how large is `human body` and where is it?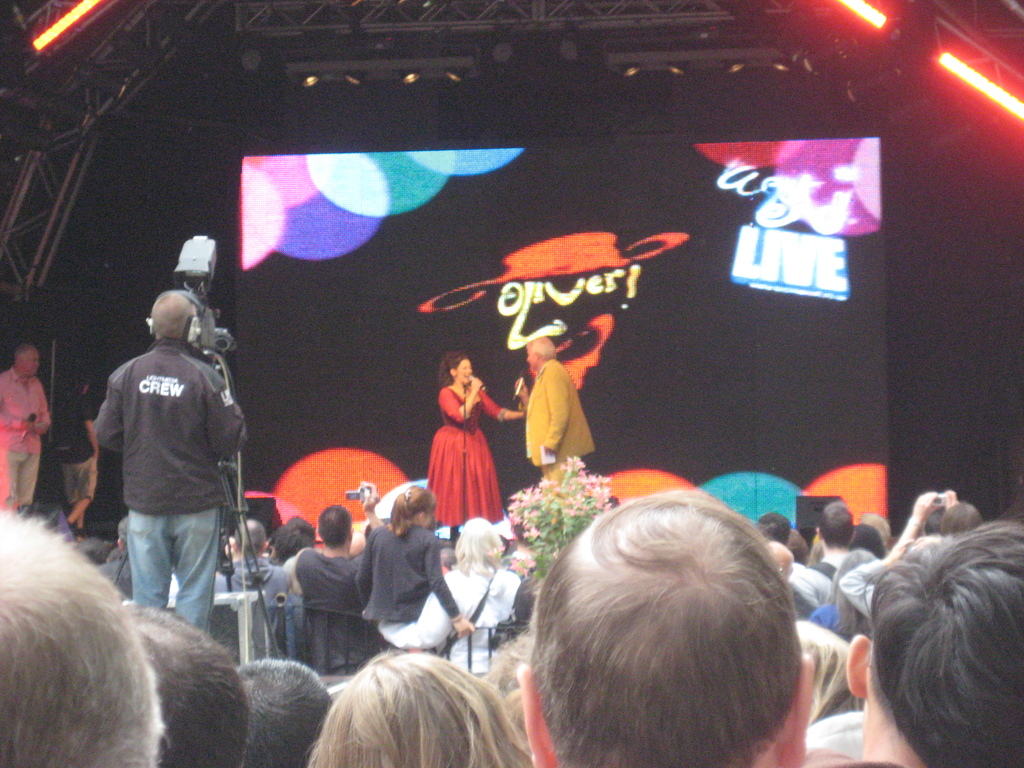
Bounding box: [x1=431, y1=362, x2=524, y2=528].
